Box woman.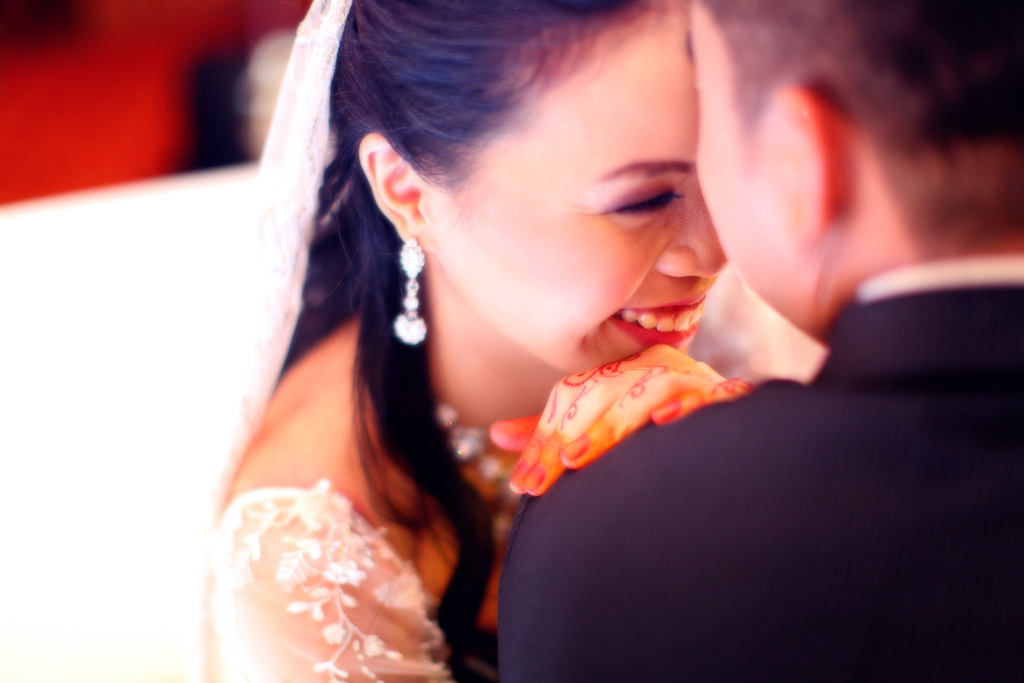
195 0 740 682.
